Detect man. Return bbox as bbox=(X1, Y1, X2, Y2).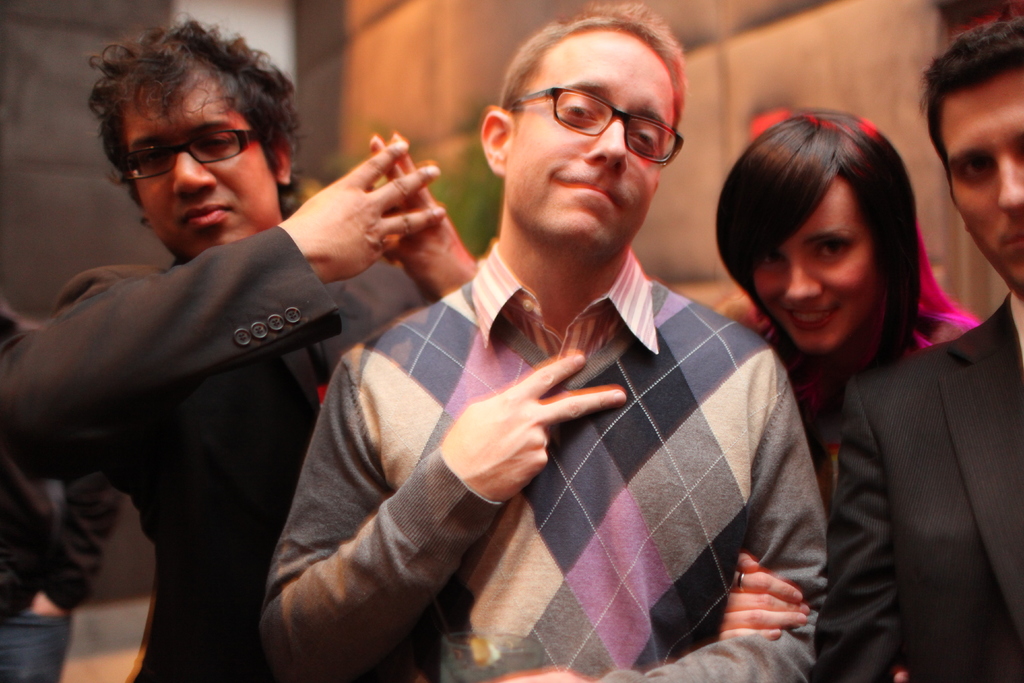
bbox=(812, 14, 1023, 682).
